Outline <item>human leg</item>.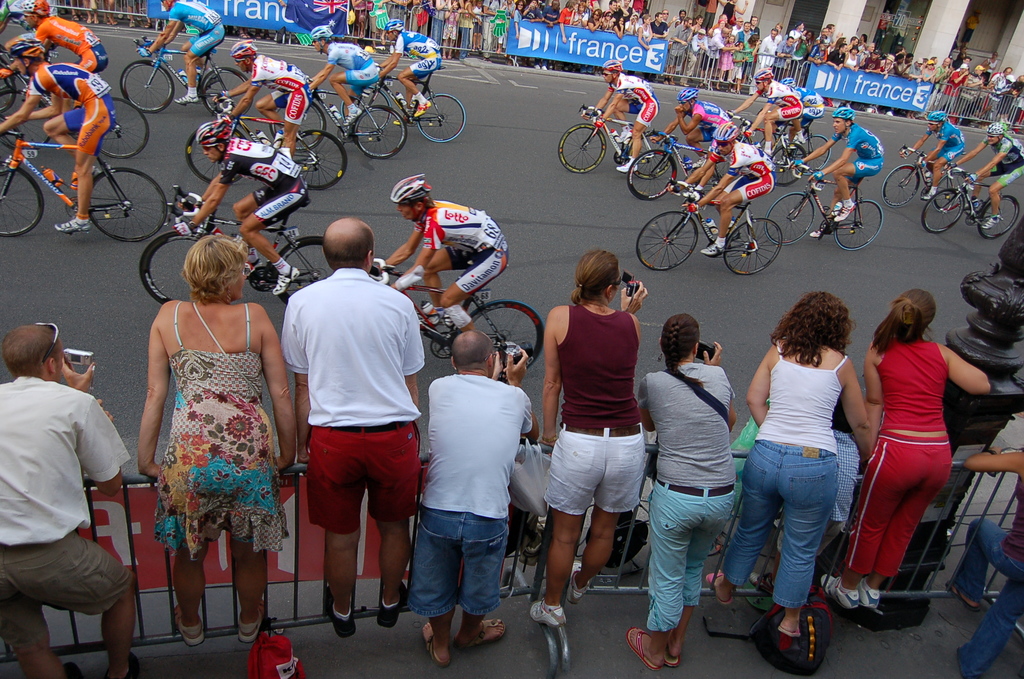
Outline: rect(835, 159, 884, 227).
